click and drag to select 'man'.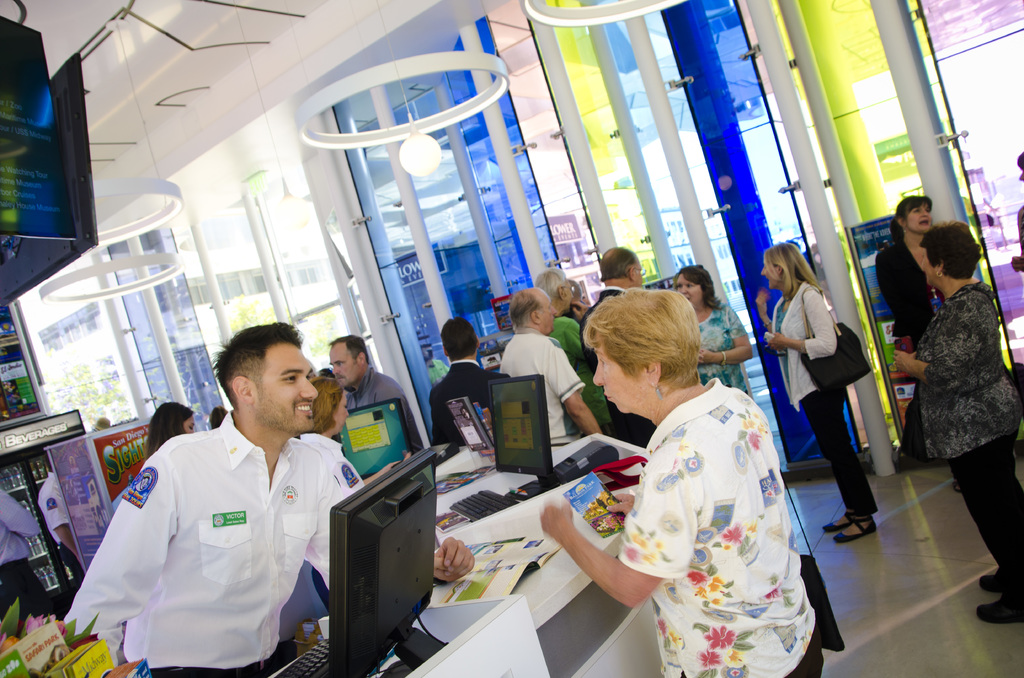
Selection: (428,316,510,448).
